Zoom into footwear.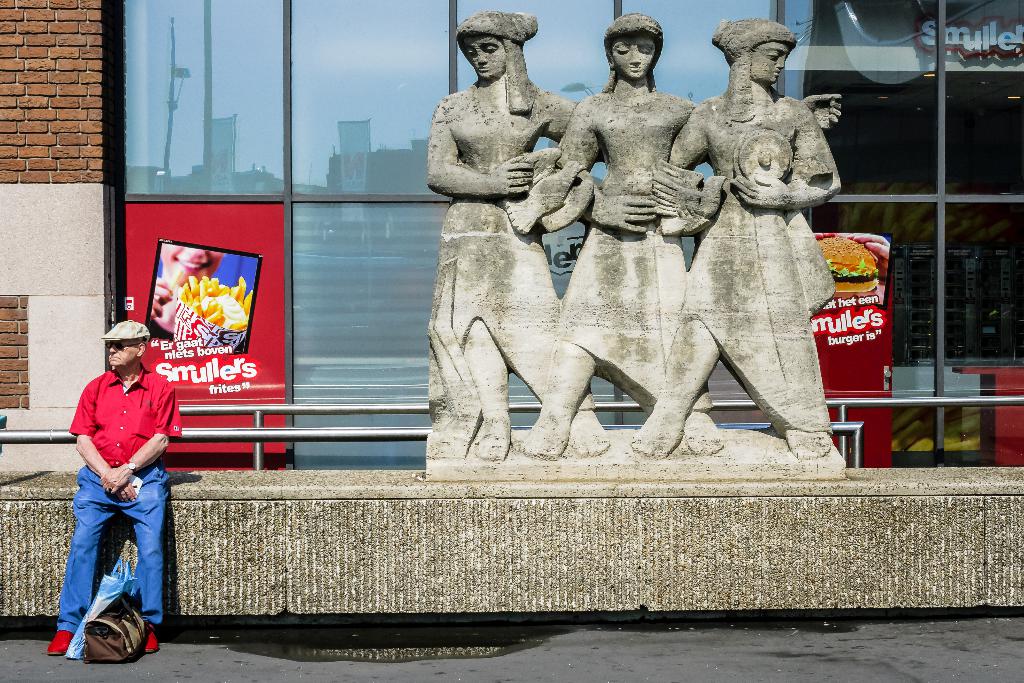
Zoom target: locate(48, 629, 74, 654).
